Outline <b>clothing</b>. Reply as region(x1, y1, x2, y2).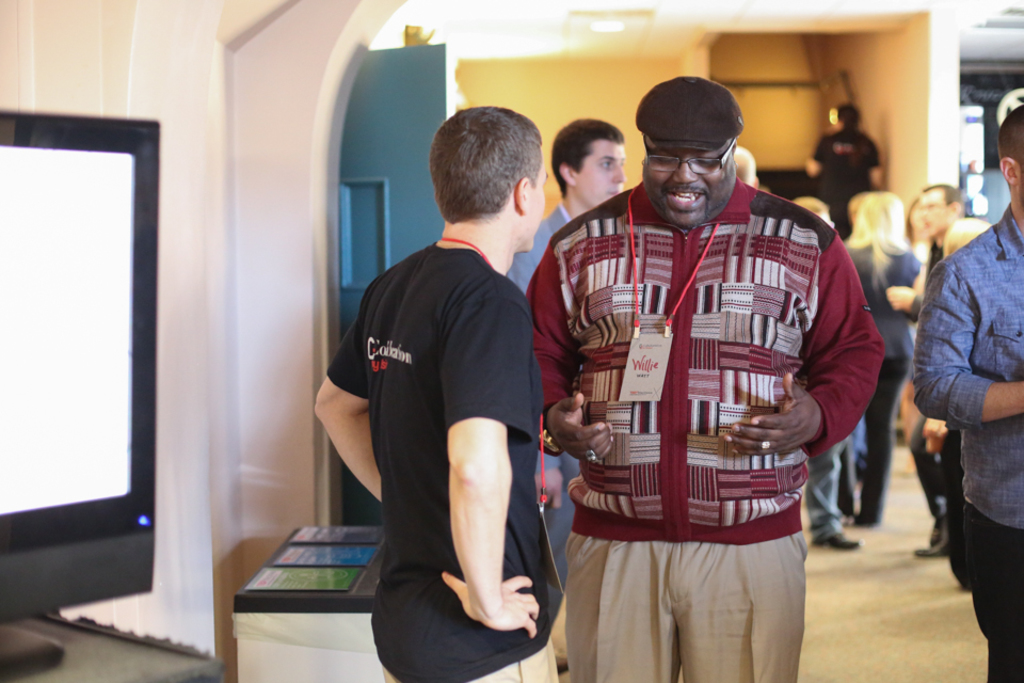
region(528, 171, 882, 682).
